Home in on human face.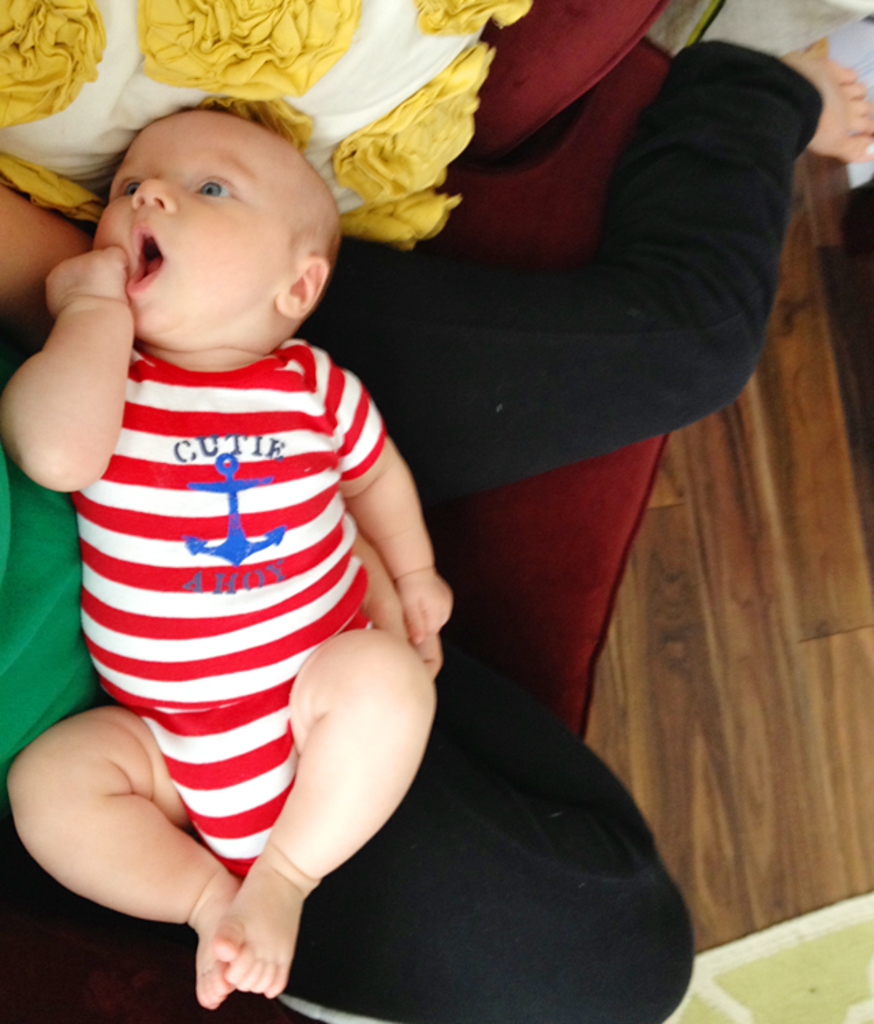
Homed in at BBox(102, 128, 305, 356).
